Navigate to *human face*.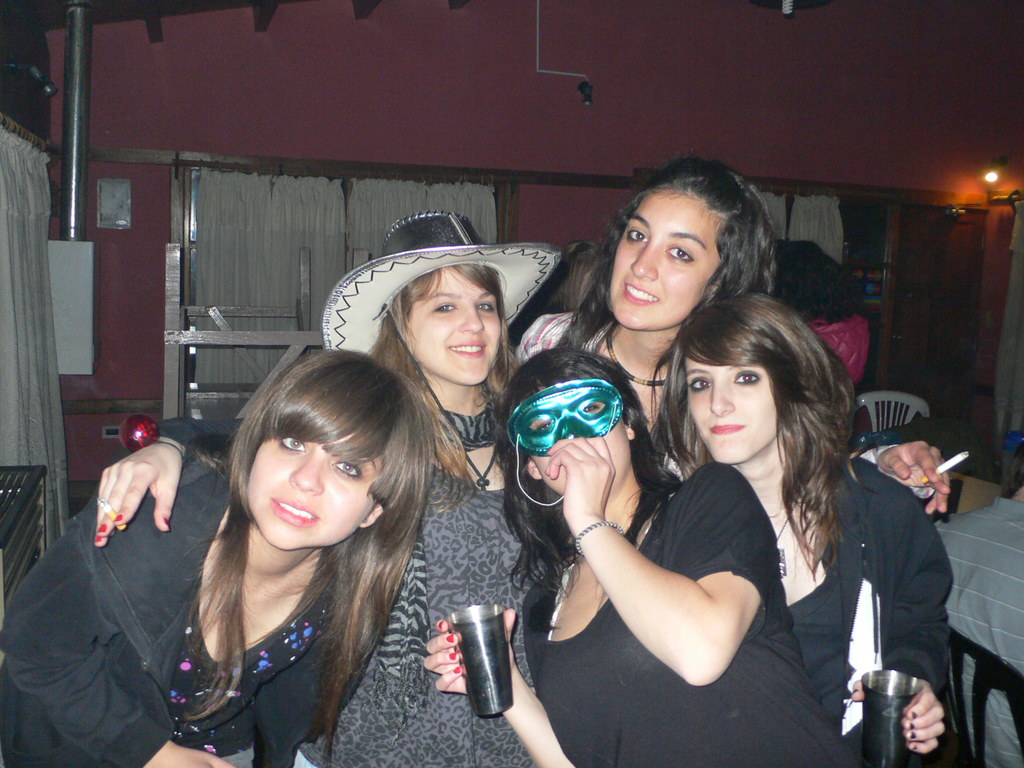
Navigation target: 596/187/724/326.
